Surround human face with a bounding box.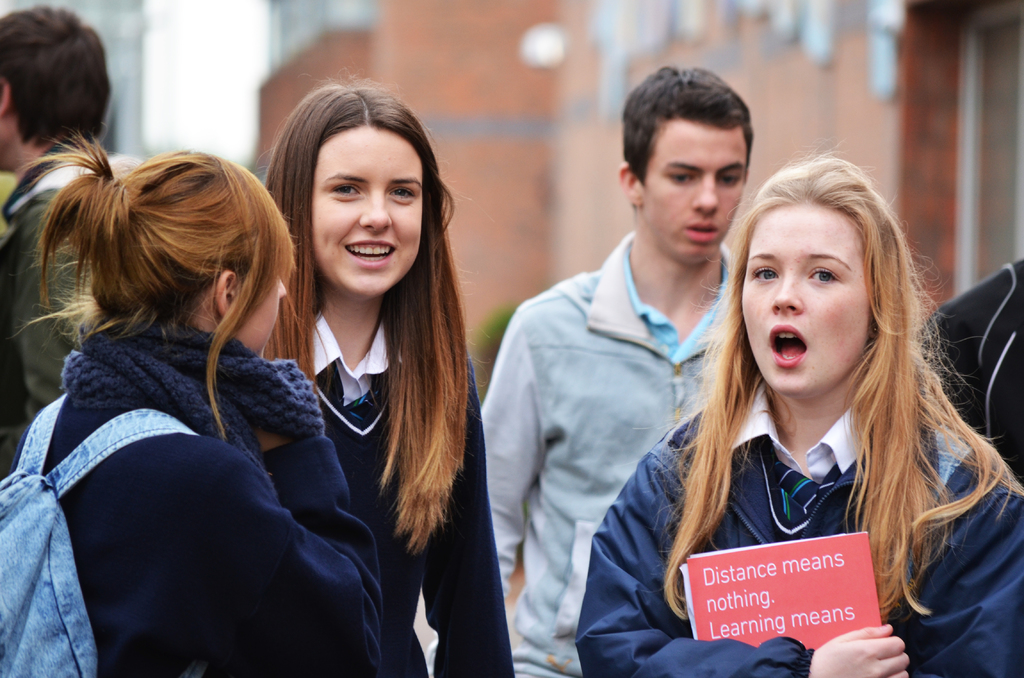
(x1=241, y1=271, x2=291, y2=361).
